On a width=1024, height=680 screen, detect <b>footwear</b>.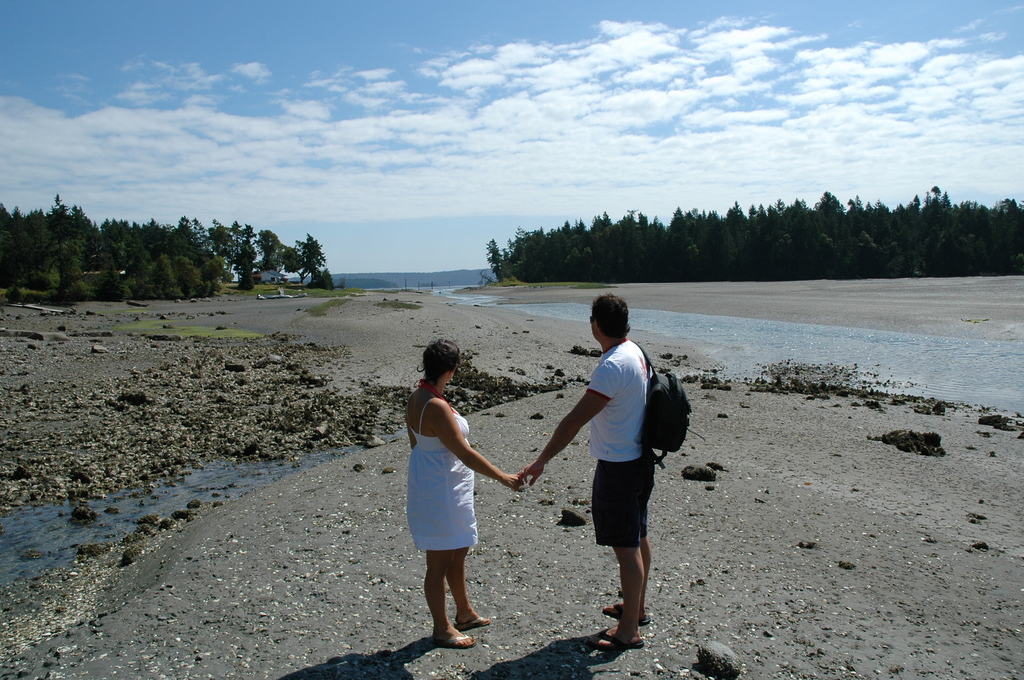
(435,628,476,649).
